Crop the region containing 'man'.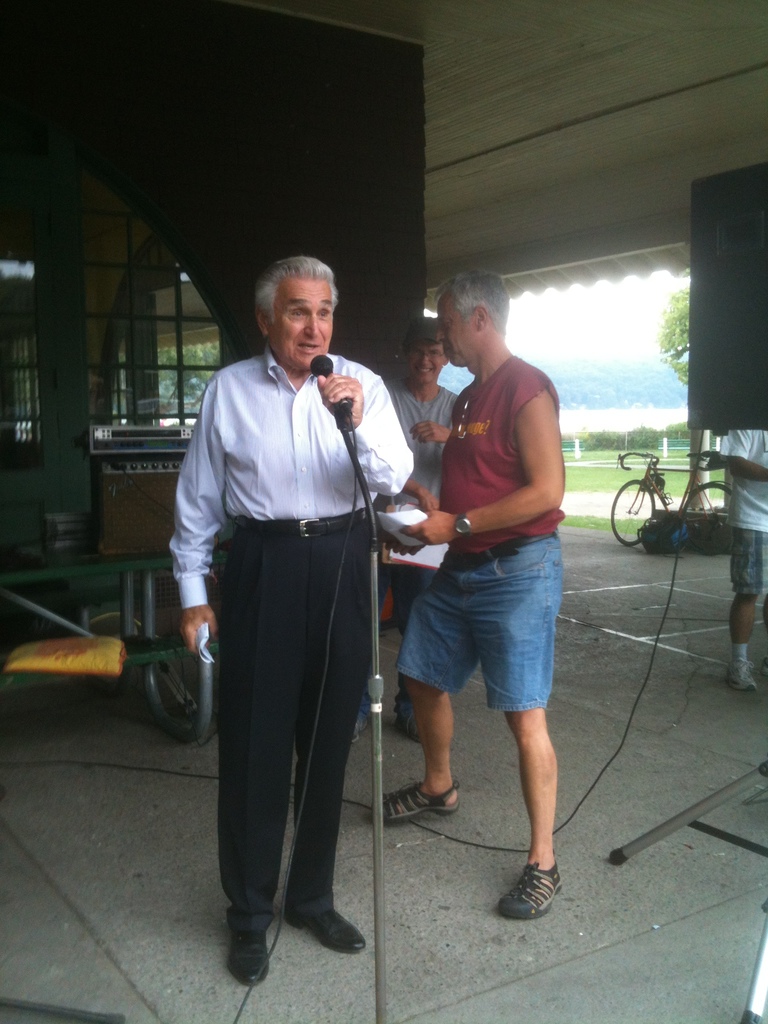
Crop region: {"left": 367, "top": 271, "right": 570, "bottom": 922}.
